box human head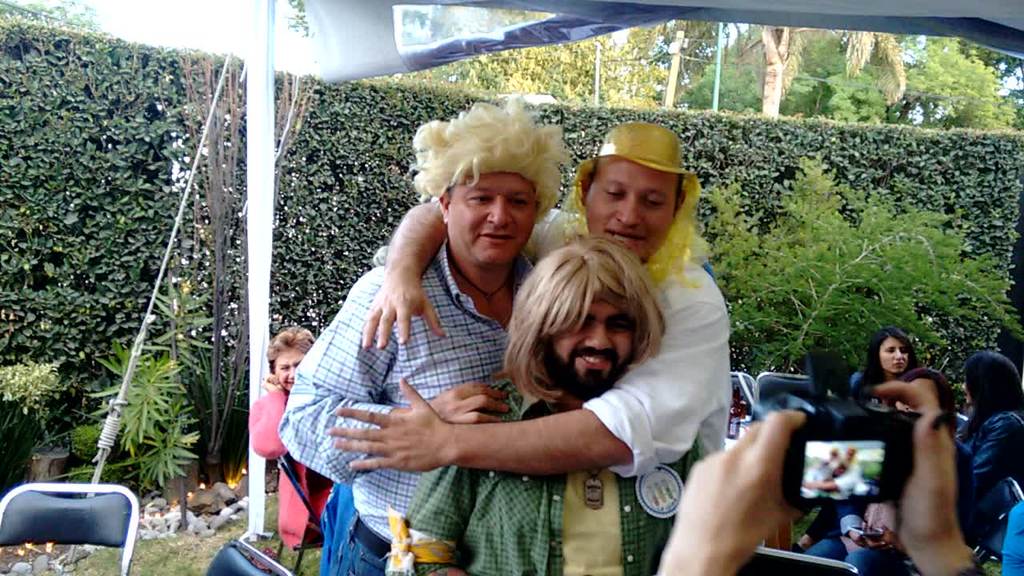
[881, 368, 958, 441]
